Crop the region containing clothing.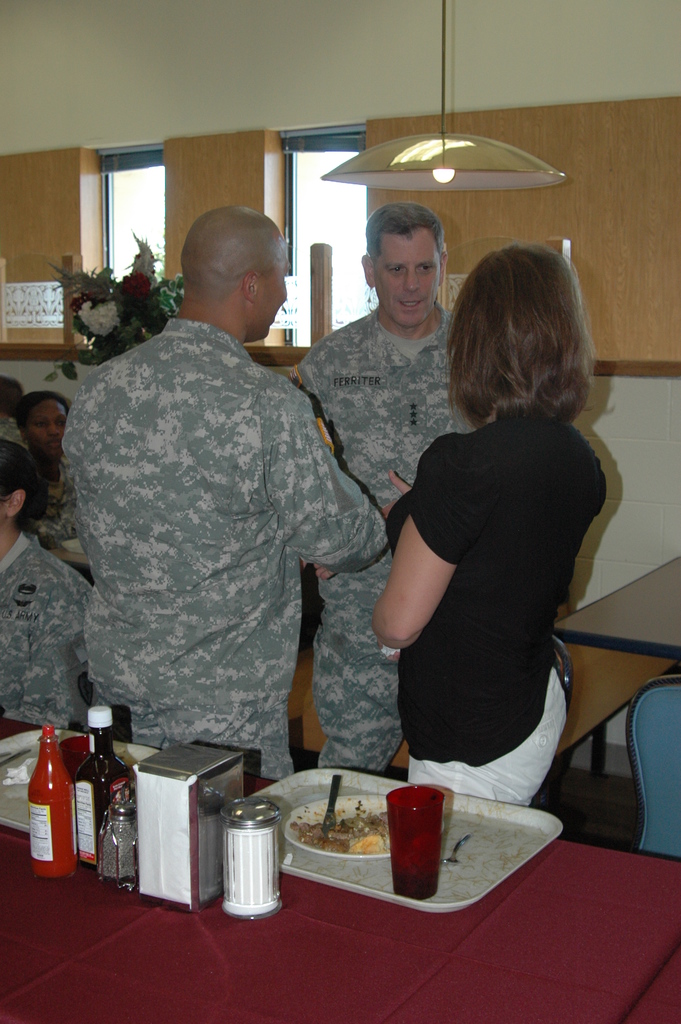
Crop region: detection(383, 410, 607, 813).
